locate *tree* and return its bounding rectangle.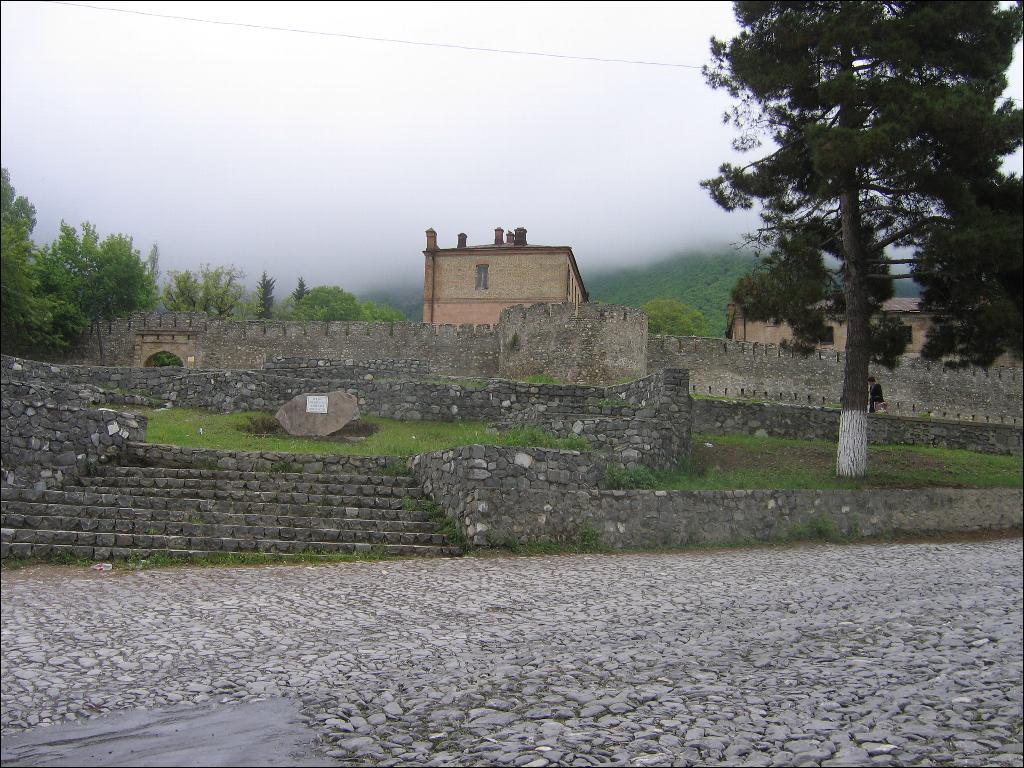
region(271, 283, 367, 326).
